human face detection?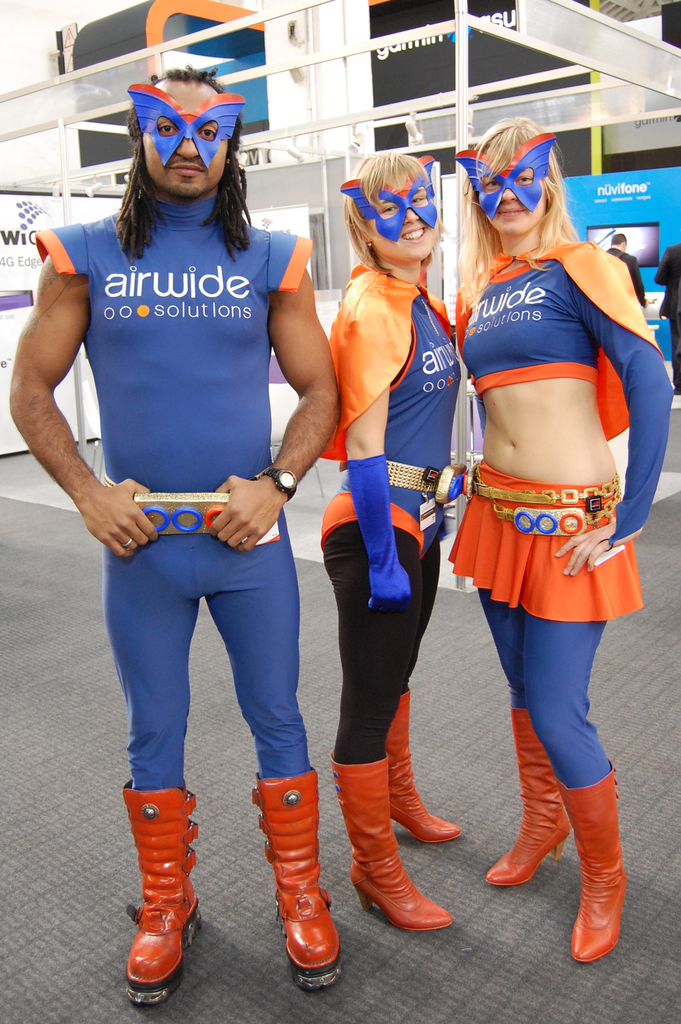
locate(366, 171, 436, 258)
